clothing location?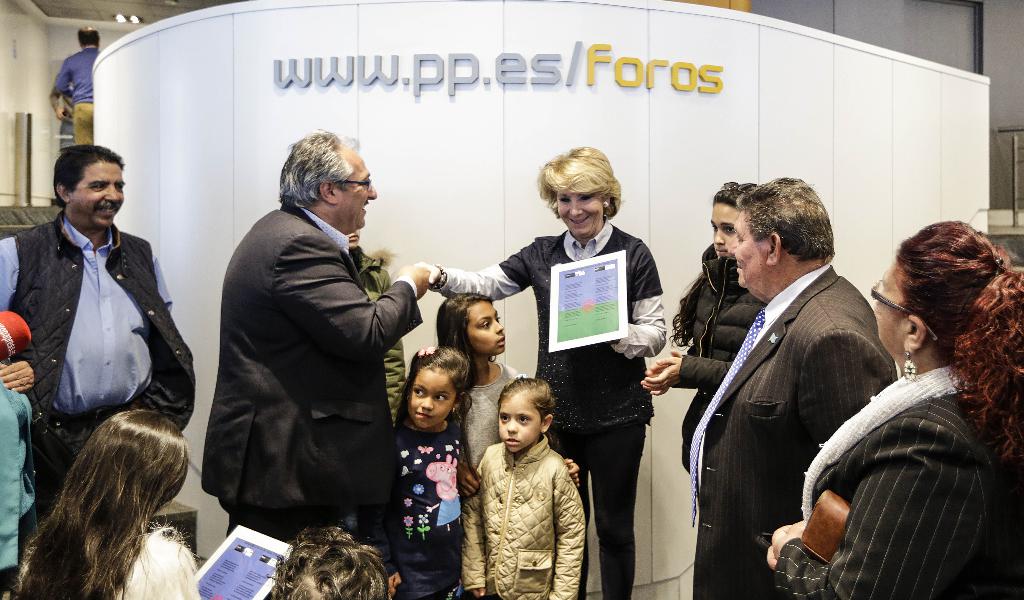
(x1=768, y1=359, x2=1021, y2=599)
